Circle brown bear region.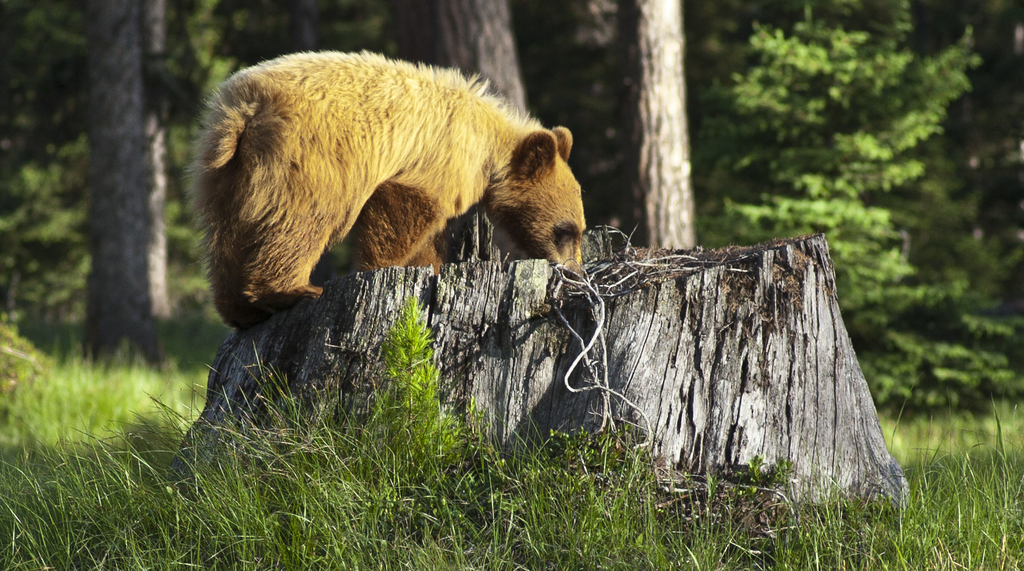
Region: 185/49/588/334.
